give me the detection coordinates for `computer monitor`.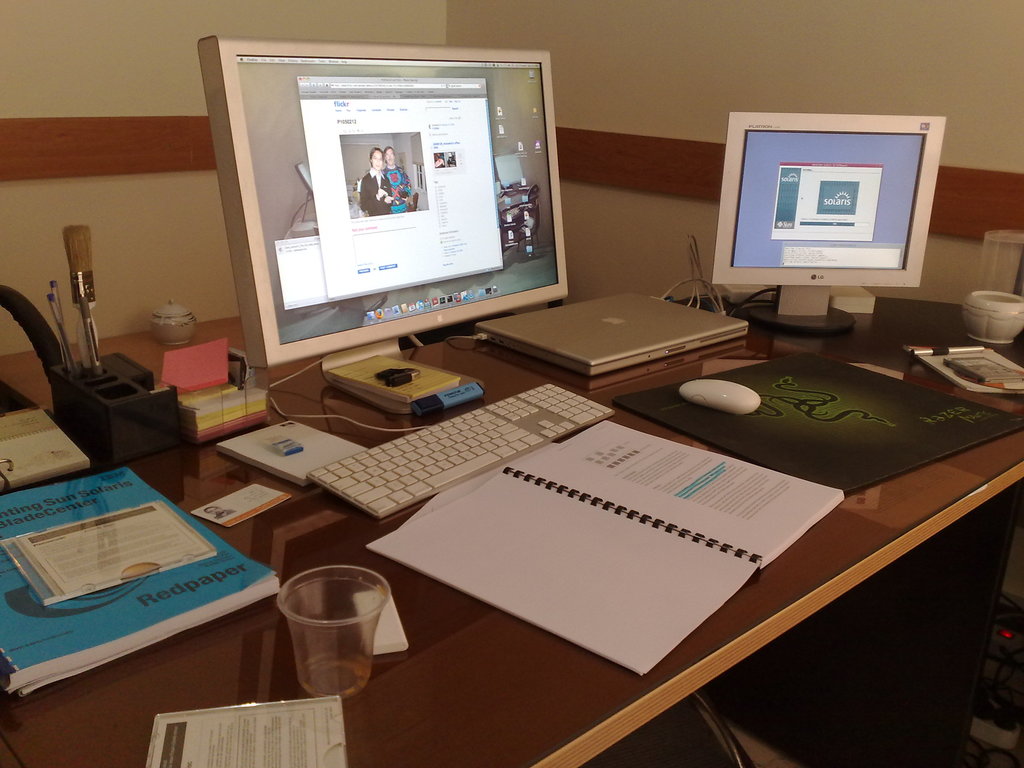
left=706, top=107, right=949, bottom=341.
